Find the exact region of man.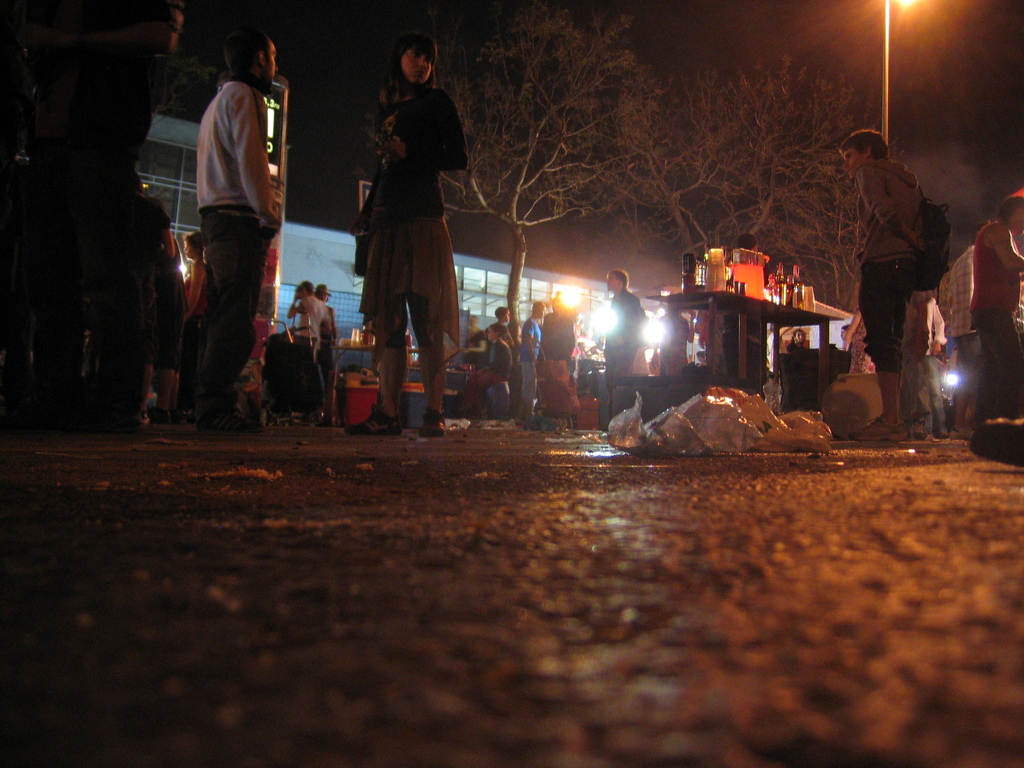
Exact region: 188:21:285:438.
